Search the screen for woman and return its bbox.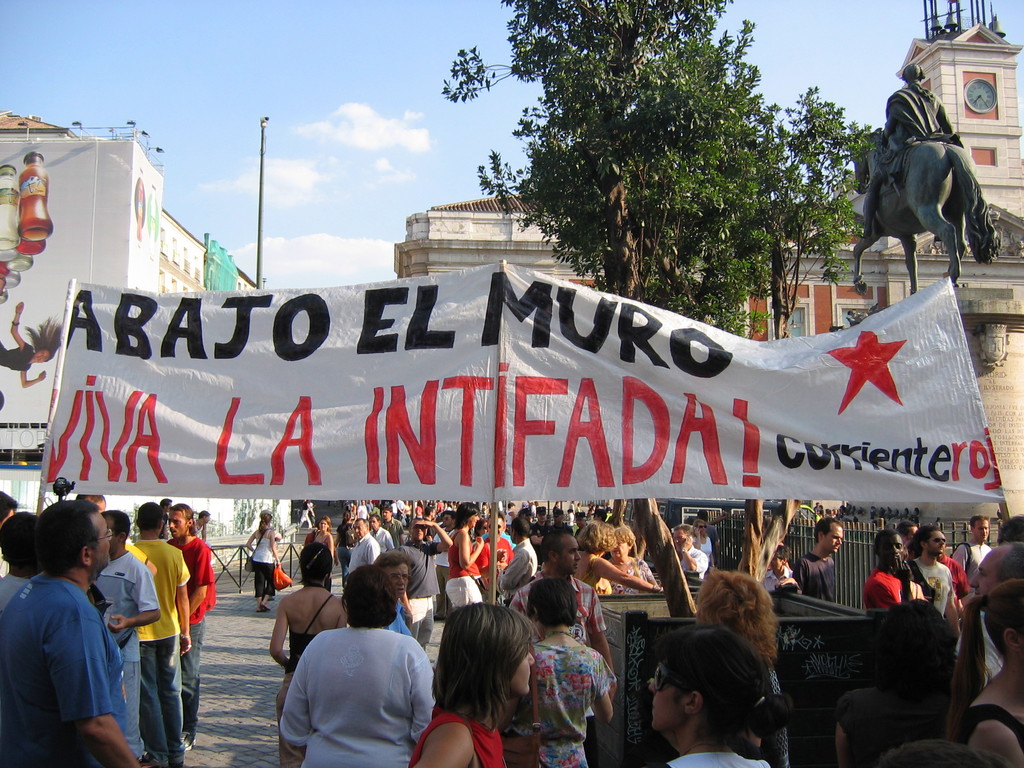
Found: [x1=692, y1=519, x2=710, y2=559].
